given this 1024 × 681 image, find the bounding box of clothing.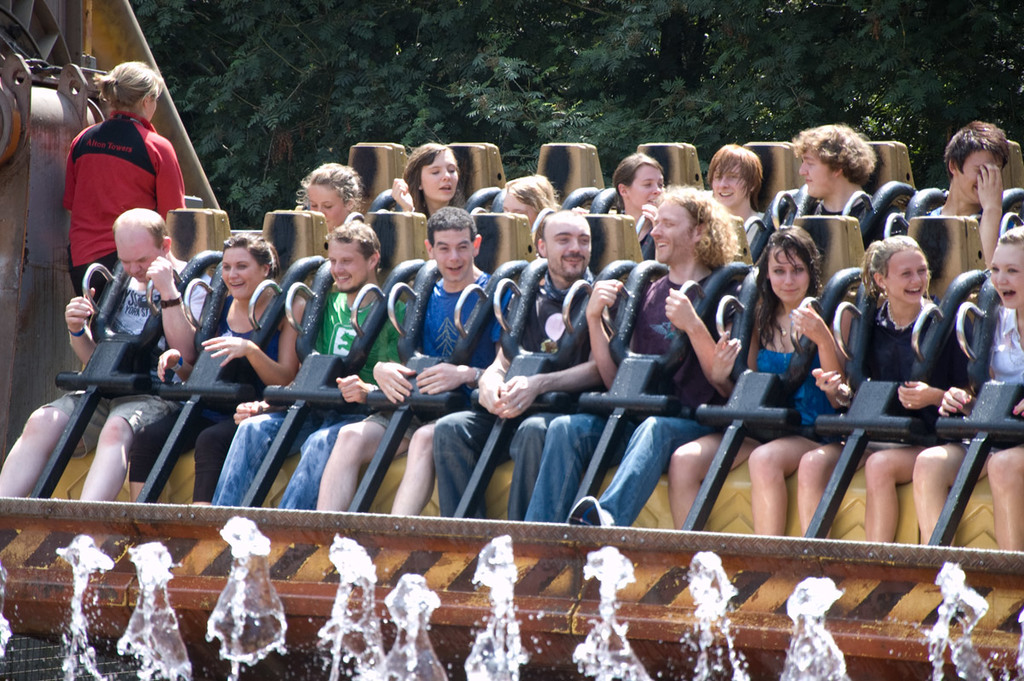
[836, 290, 951, 463].
